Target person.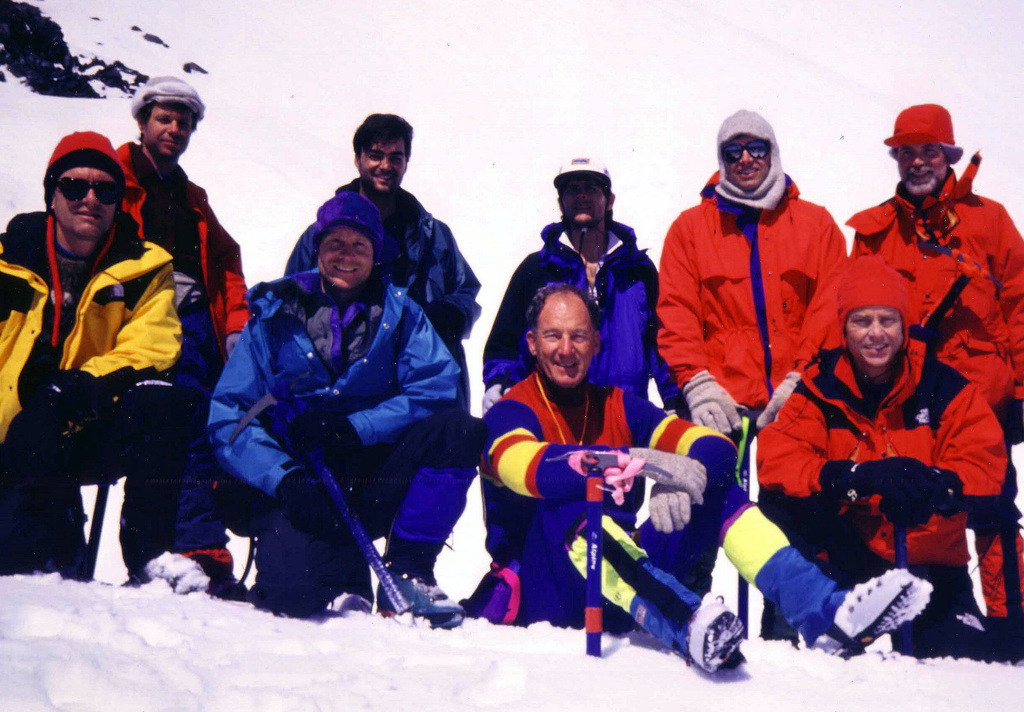
Target region: 748:258:1023:658.
